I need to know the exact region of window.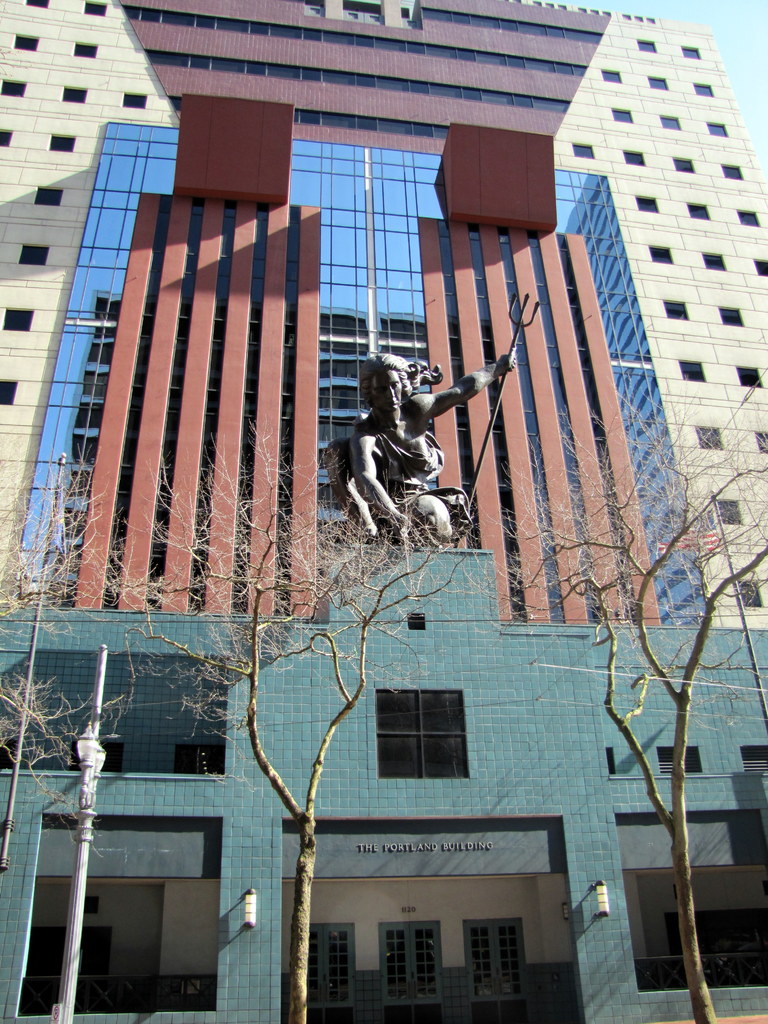
Region: 16,237,51,273.
